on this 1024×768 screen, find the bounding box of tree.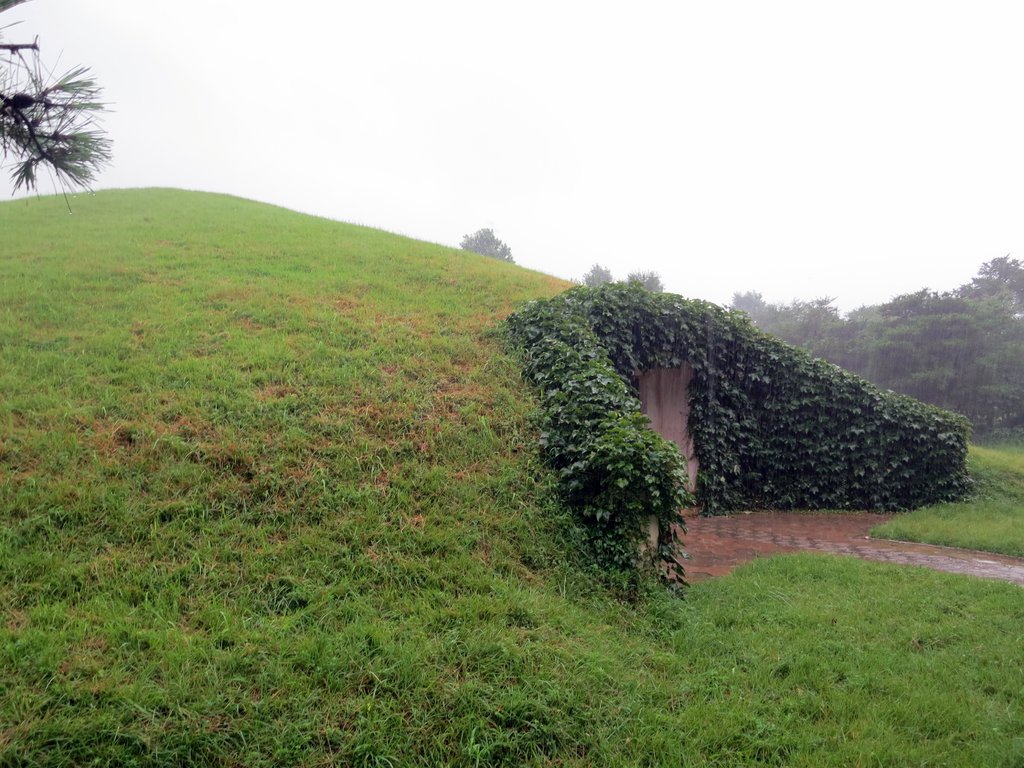
Bounding box: bbox(499, 269, 970, 611).
